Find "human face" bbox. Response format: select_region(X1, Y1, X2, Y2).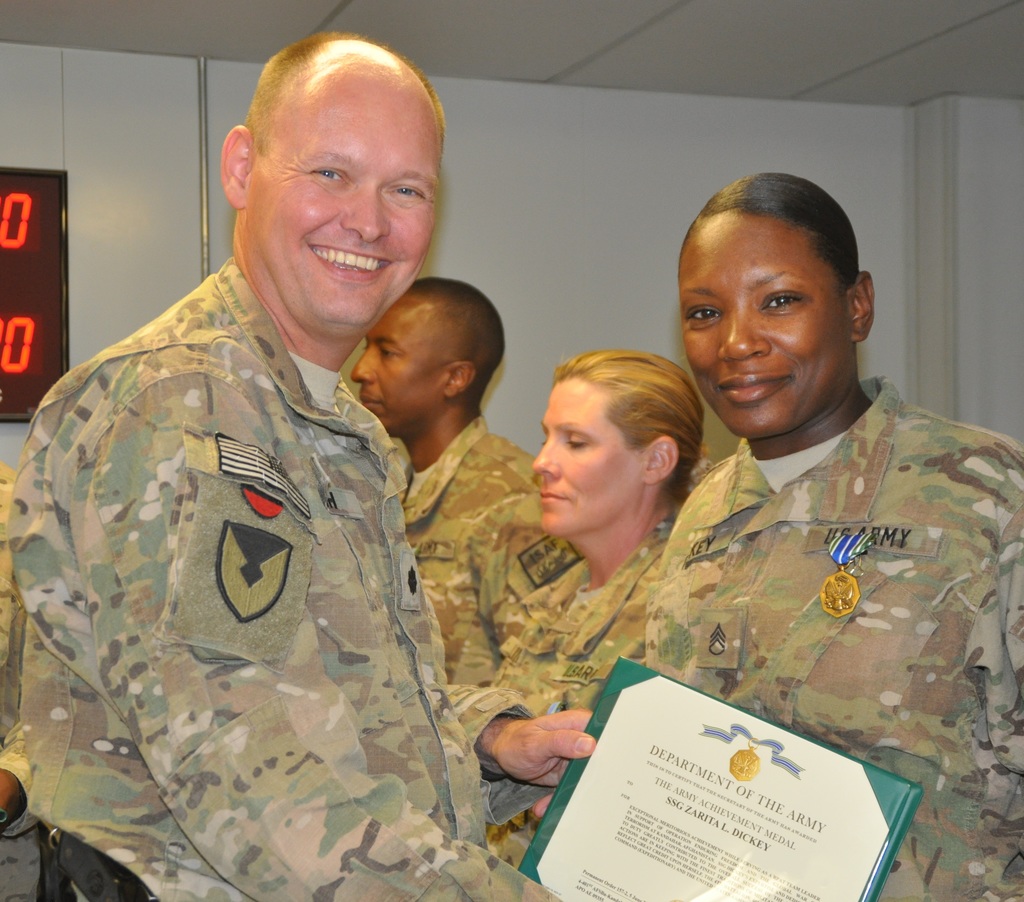
select_region(351, 297, 433, 432).
